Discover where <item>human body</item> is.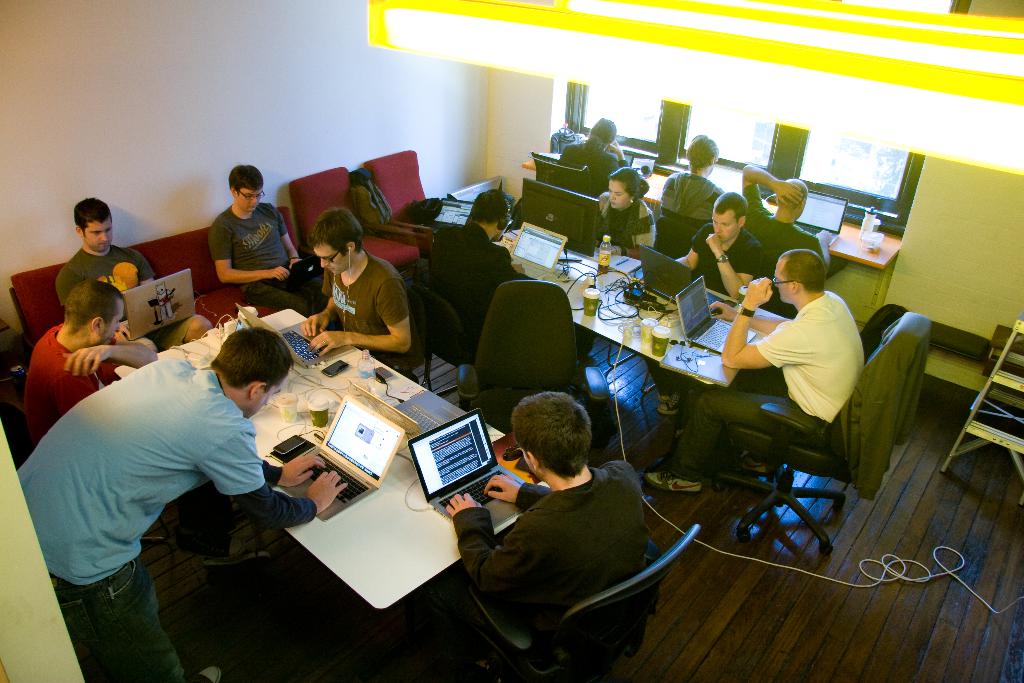
Discovered at <box>420,226,546,347</box>.
